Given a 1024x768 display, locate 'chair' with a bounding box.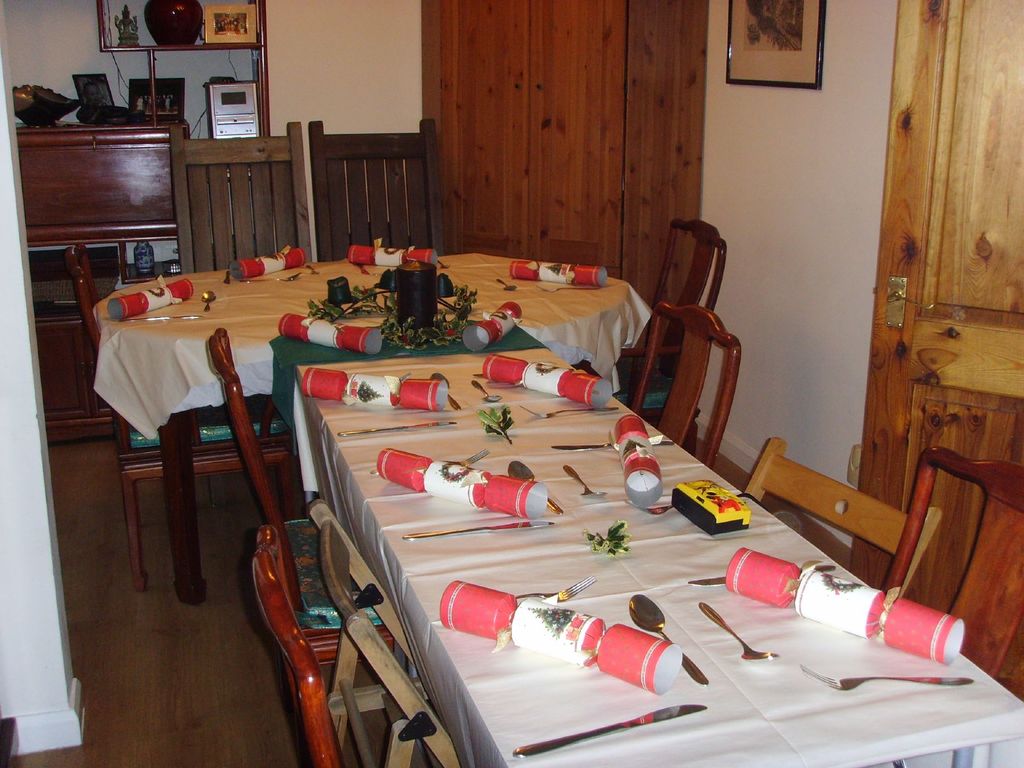
Located: bbox=(739, 433, 947, 604).
